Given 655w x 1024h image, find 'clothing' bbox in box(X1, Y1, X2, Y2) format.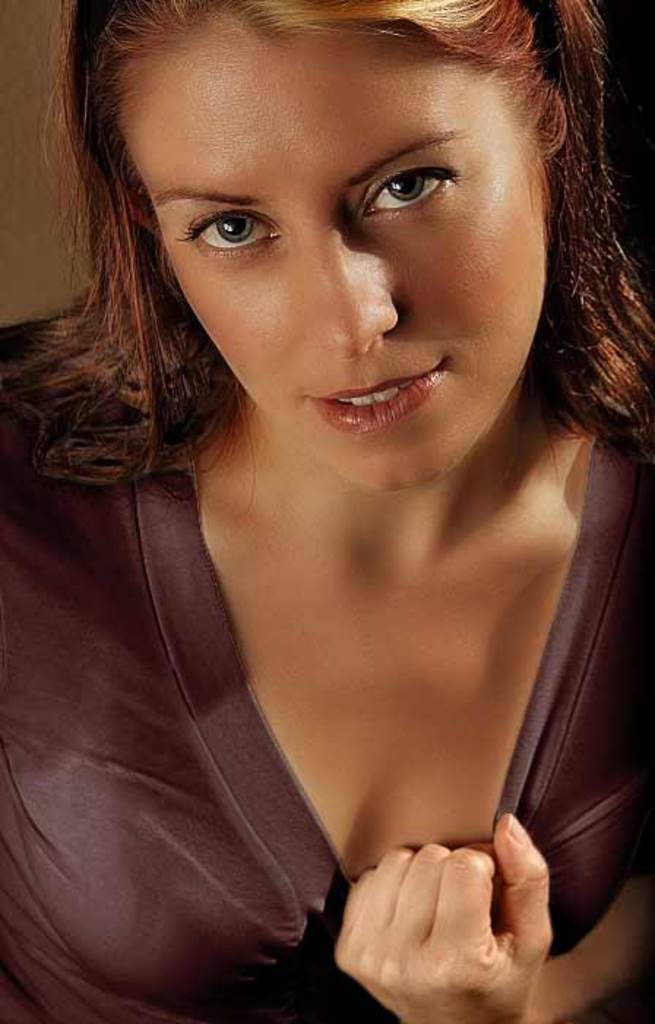
box(41, 329, 633, 1006).
